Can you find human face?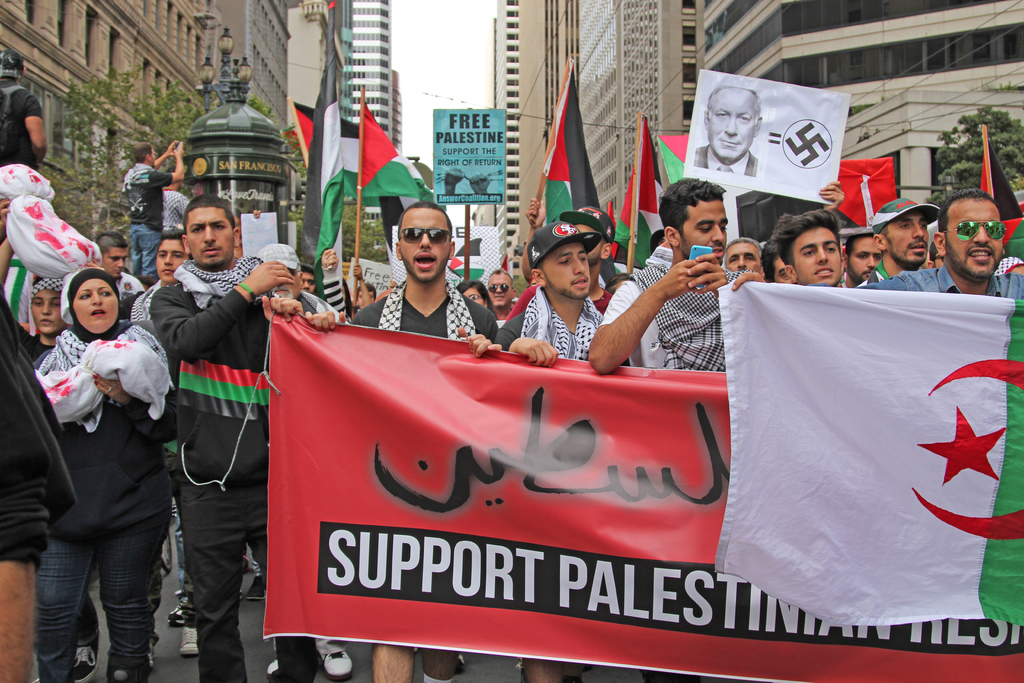
Yes, bounding box: [x1=727, y1=243, x2=760, y2=270].
